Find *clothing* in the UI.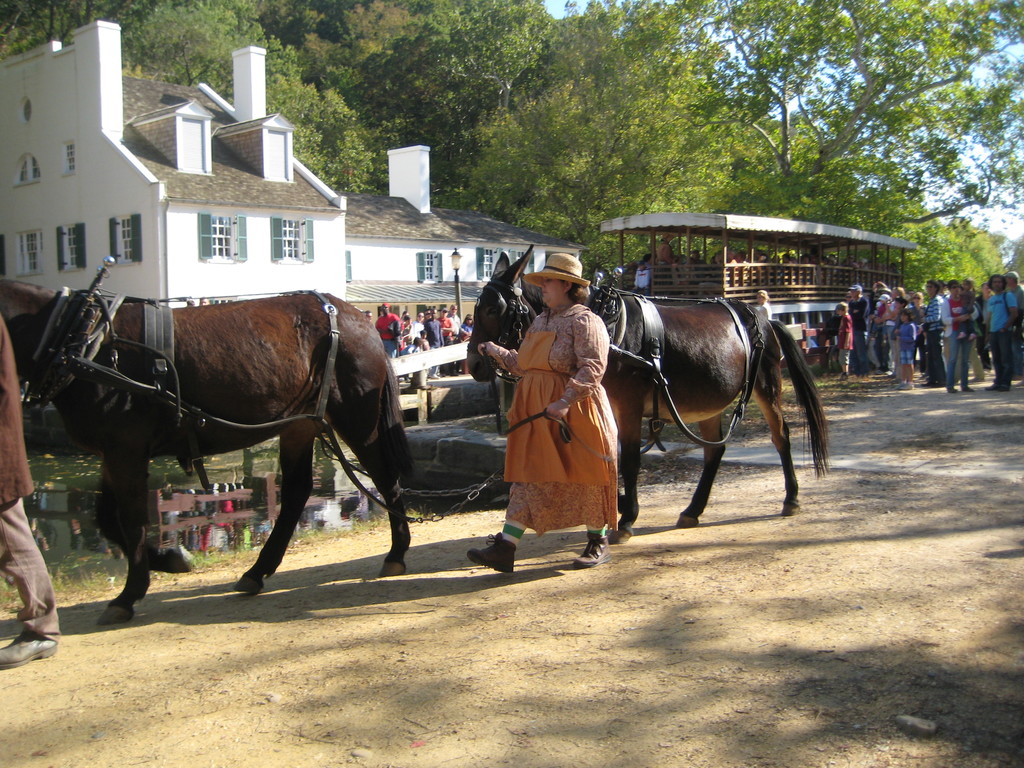
UI element at pyautogui.locateOnScreen(853, 290, 883, 379).
